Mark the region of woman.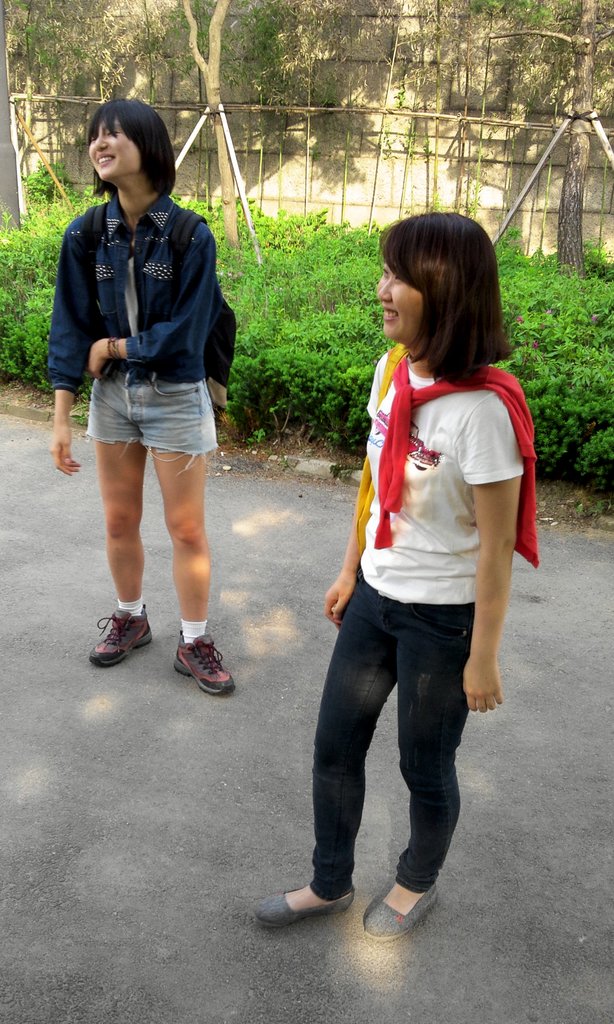
Region: BBox(239, 207, 539, 937).
